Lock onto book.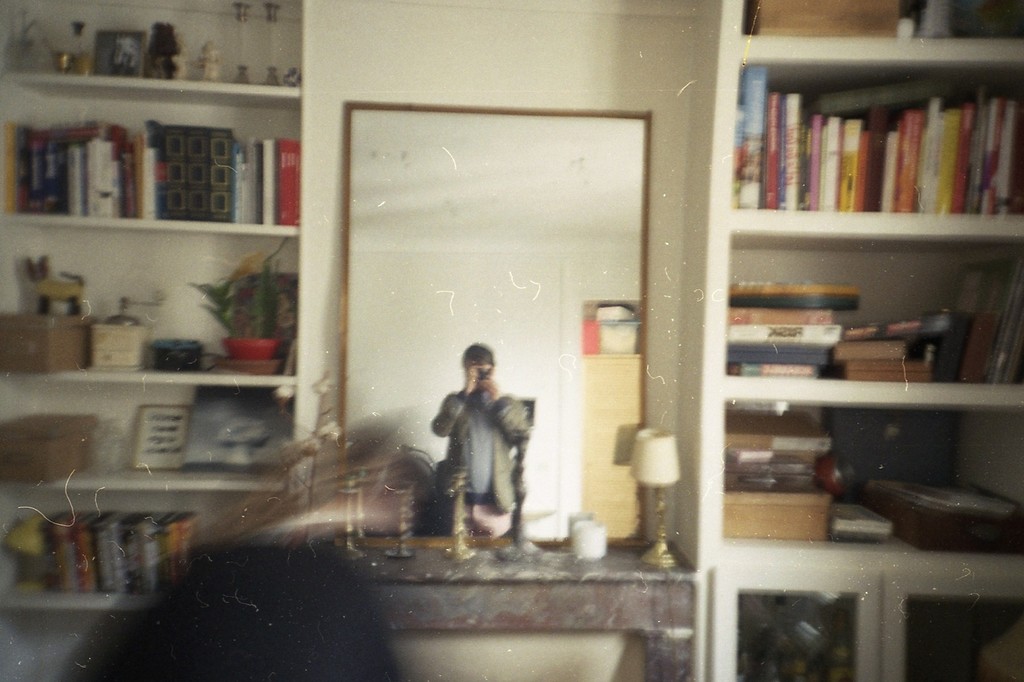
Locked: bbox(93, 507, 124, 591).
